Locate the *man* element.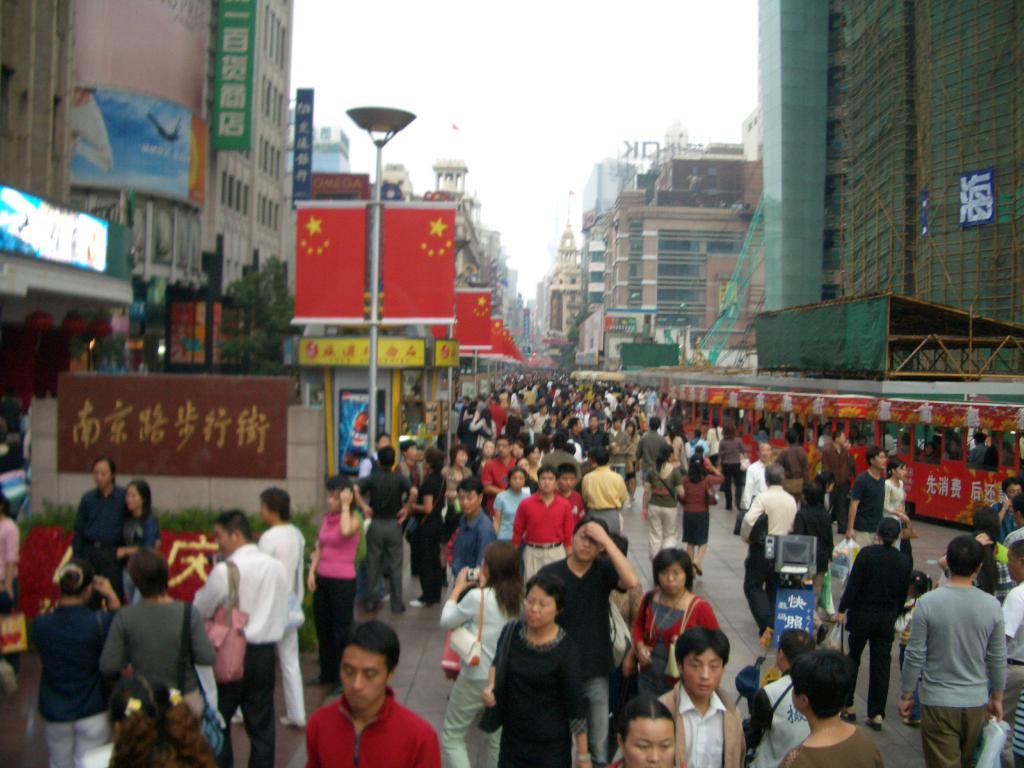
Element bbox: crop(608, 420, 635, 492).
